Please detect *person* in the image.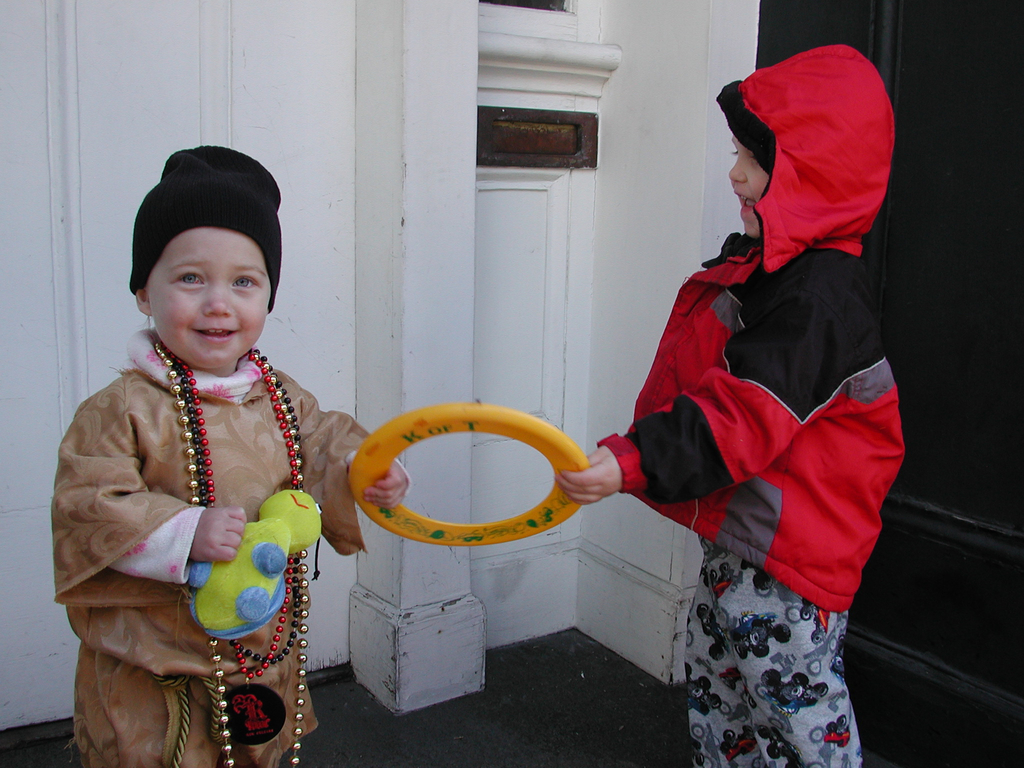
l=52, t=147, r=412, b=767.
